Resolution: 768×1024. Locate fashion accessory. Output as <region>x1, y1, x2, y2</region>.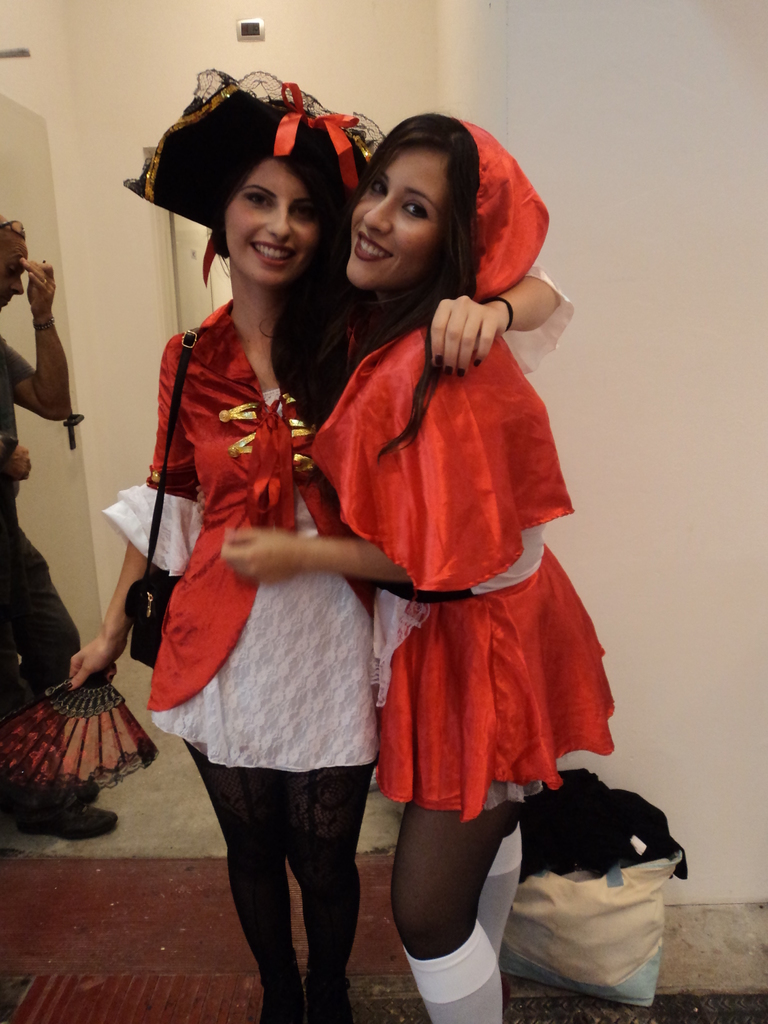
<region>453, 368, 467, 379</region>.
